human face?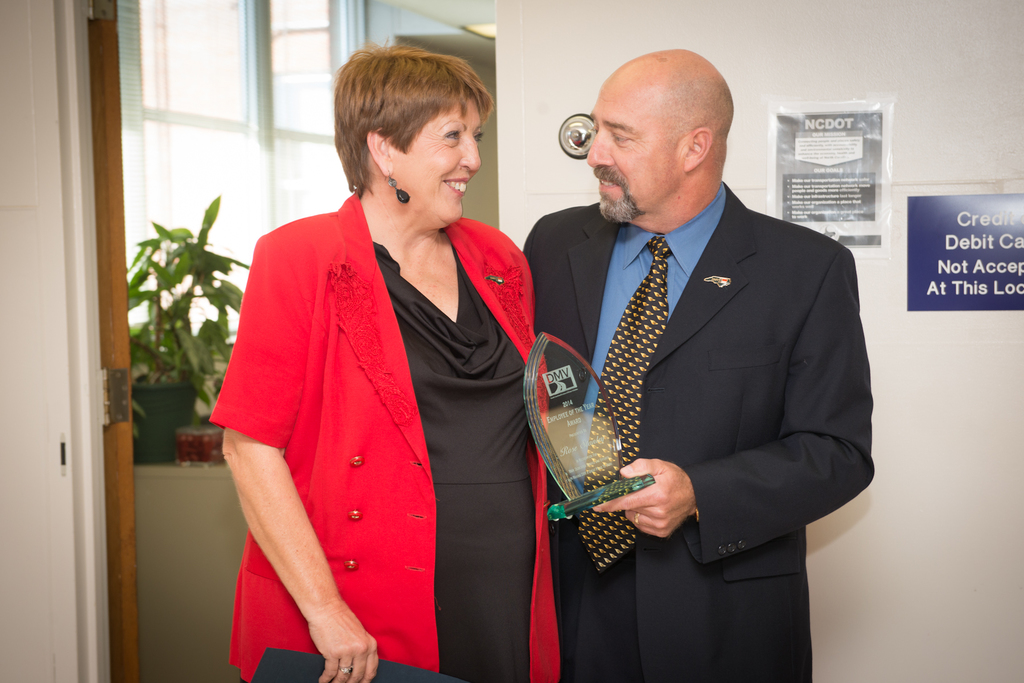
<box>585,92,680,225</box>
